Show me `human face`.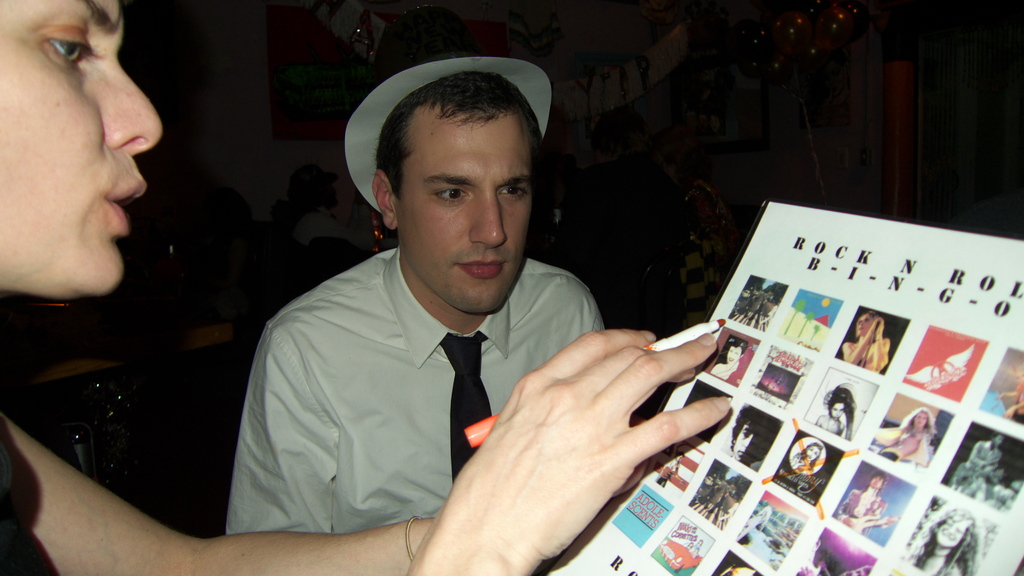
`human face` is here: l=832, t=403, r=845, b=419.
